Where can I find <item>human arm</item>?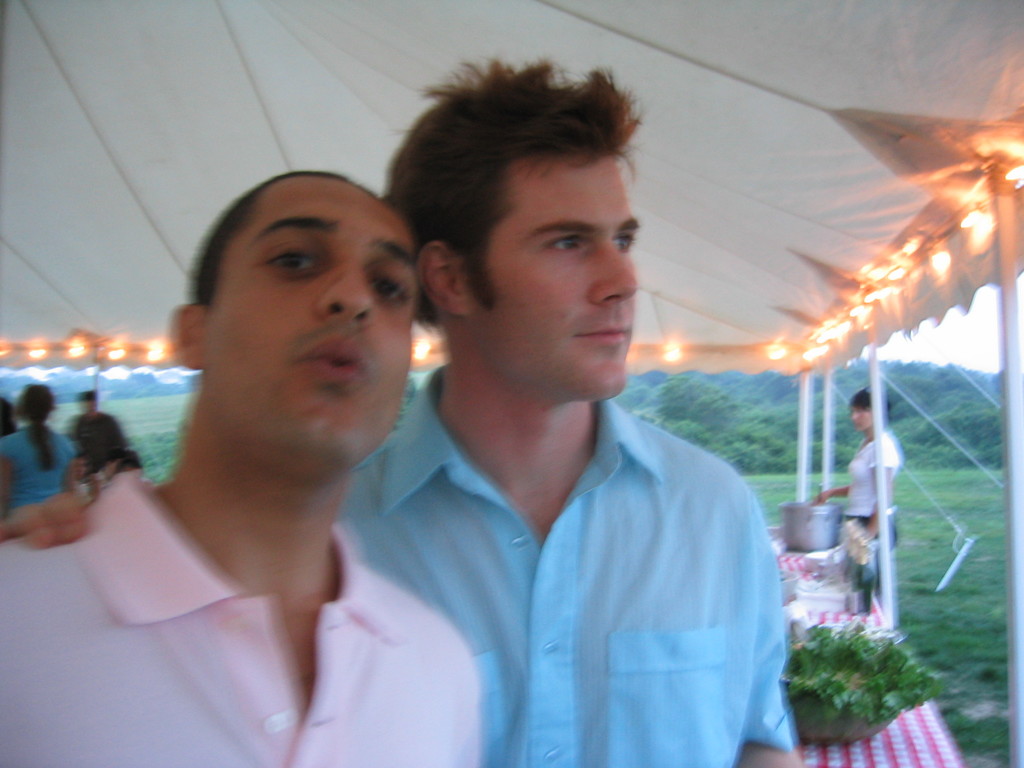
You can find it at {"x1": 722, "y1": 468, "x2": 803, "y2": 767}.
